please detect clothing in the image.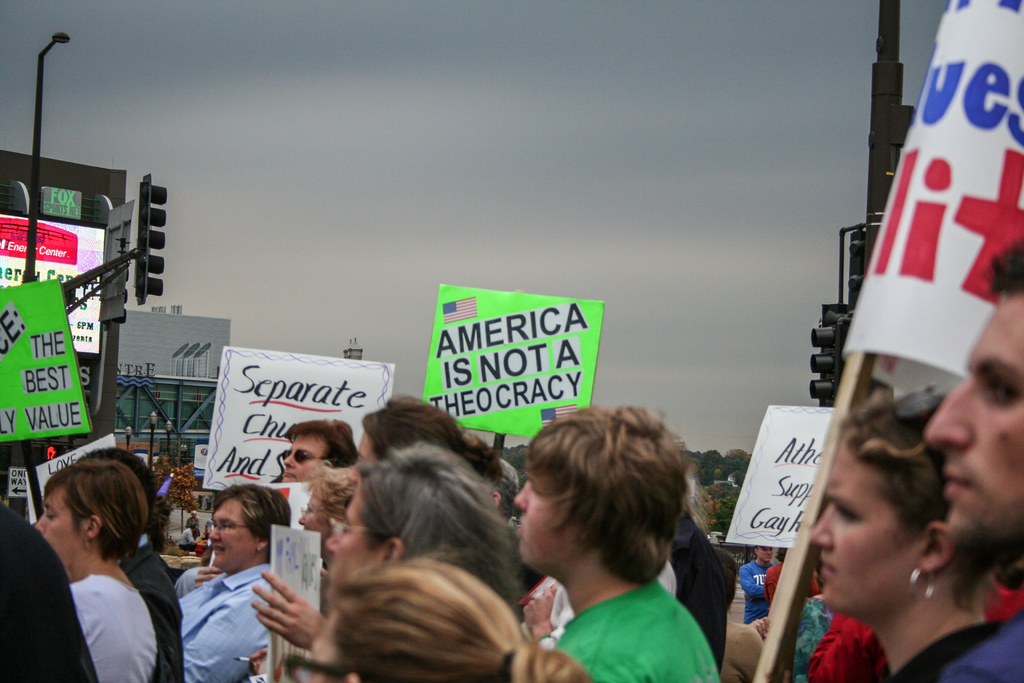
<bbox>879, 611, 1023, 682</bbox>.
